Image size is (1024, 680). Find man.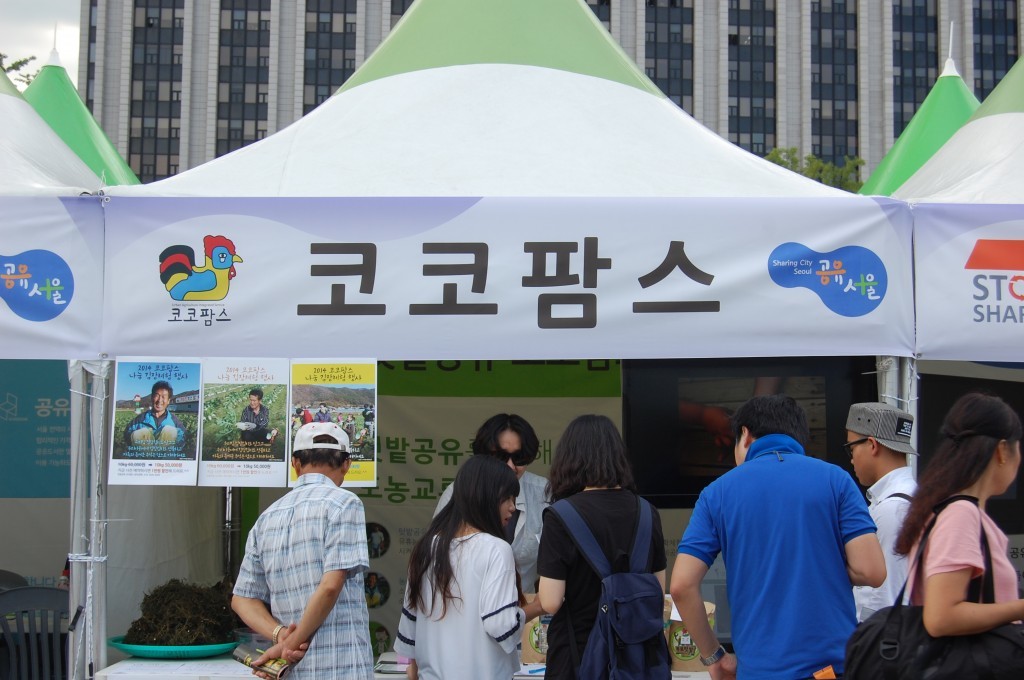
[224, 424, 379, 674].
